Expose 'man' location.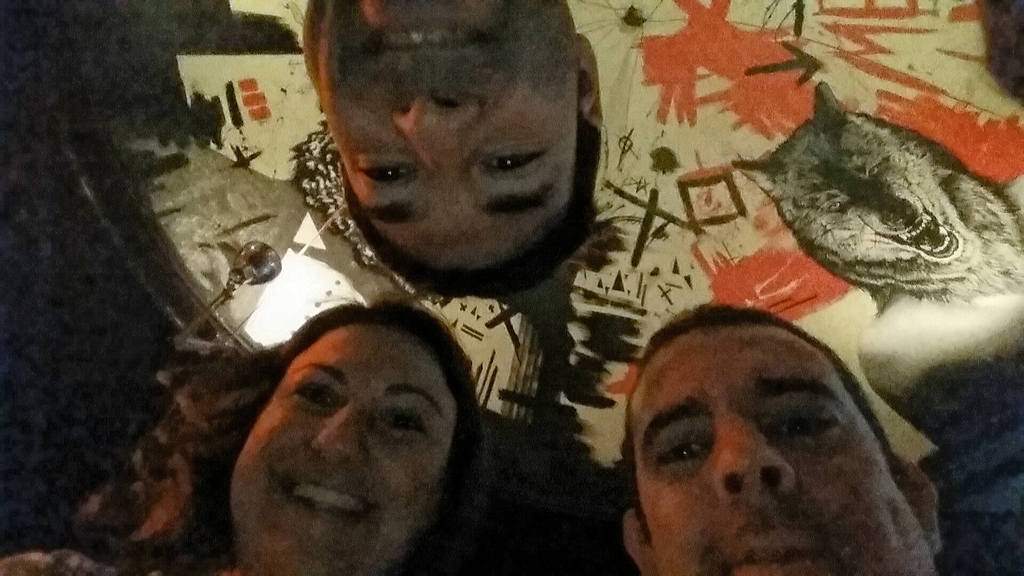
Exposed at select_region(299, 0, 607, 297).
